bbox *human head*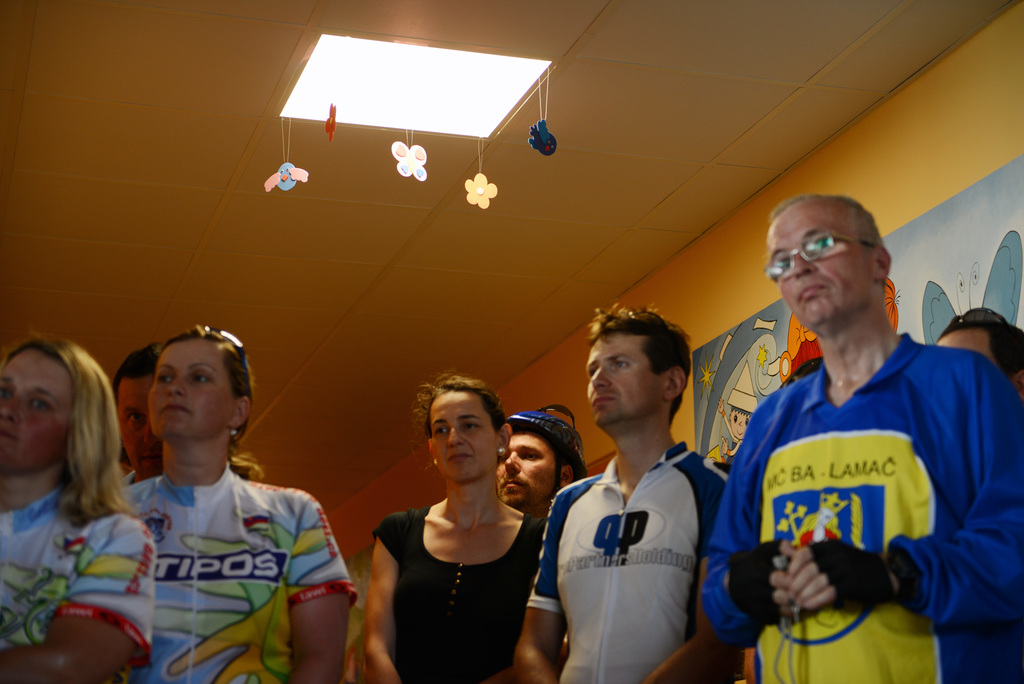
0/342/115/482
